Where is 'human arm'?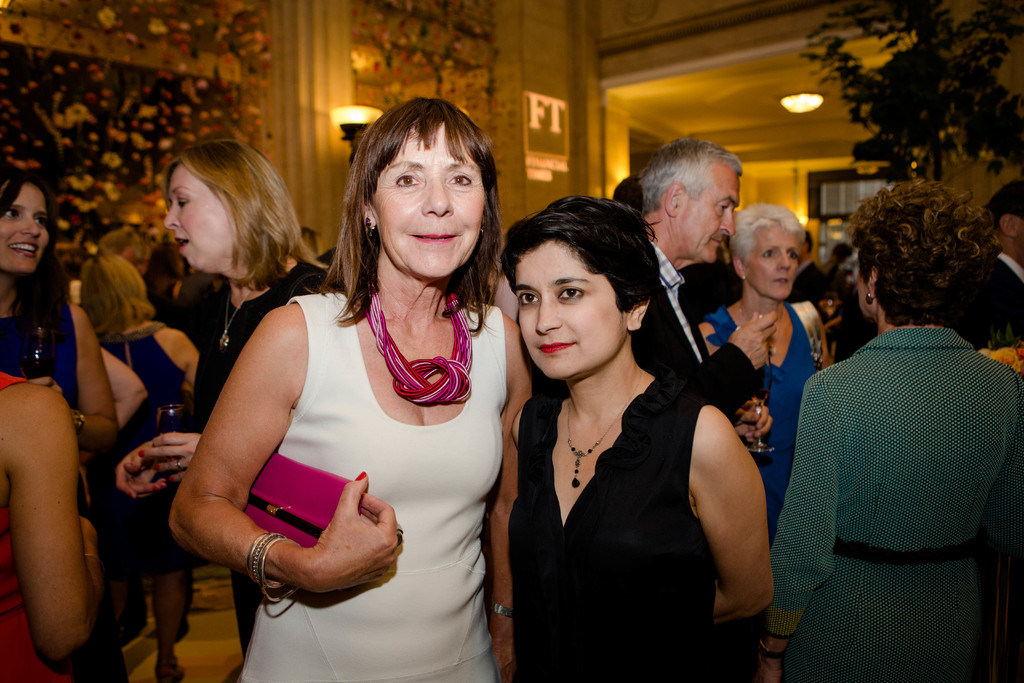
left=751, top=353, right=851, bottom=682.
